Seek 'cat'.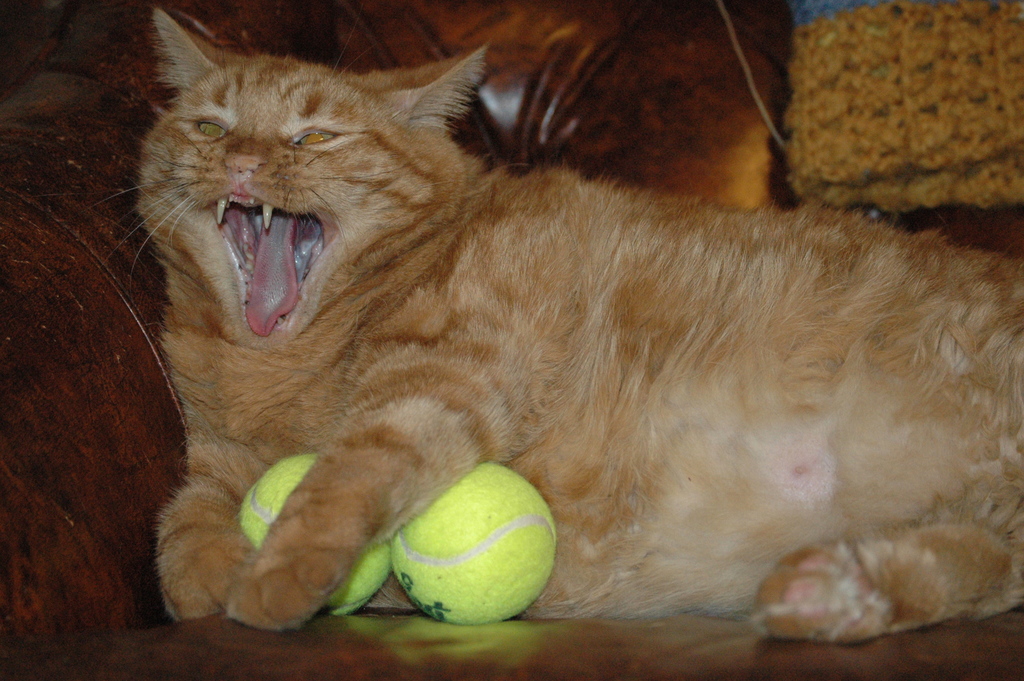
{"left": 84, "top": 0, "right": 1023, "bottom": 646}.
